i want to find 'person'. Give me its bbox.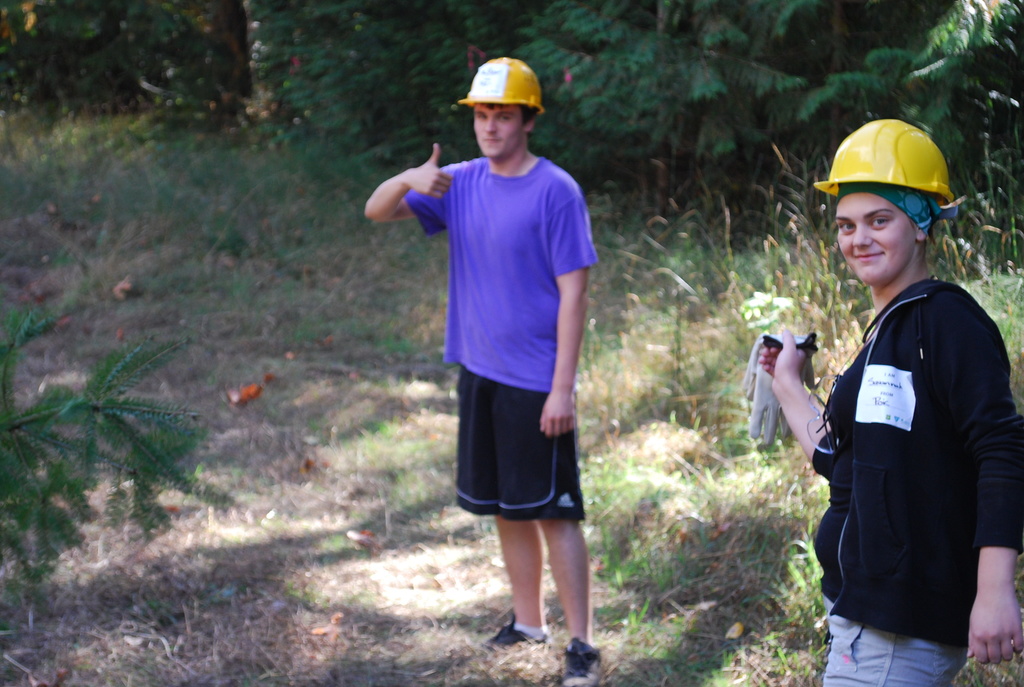
(x1=396, y1=31, x2=609, y2=686).
